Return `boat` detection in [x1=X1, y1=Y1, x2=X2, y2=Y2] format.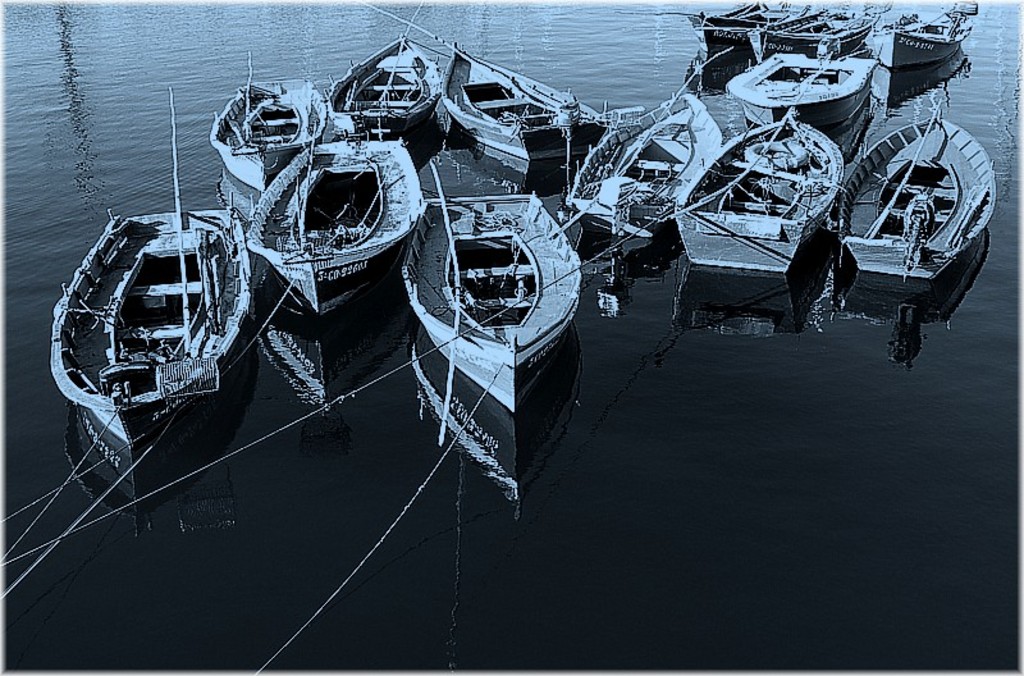
[x1=713, y1=49, x2=884, y2=128].
